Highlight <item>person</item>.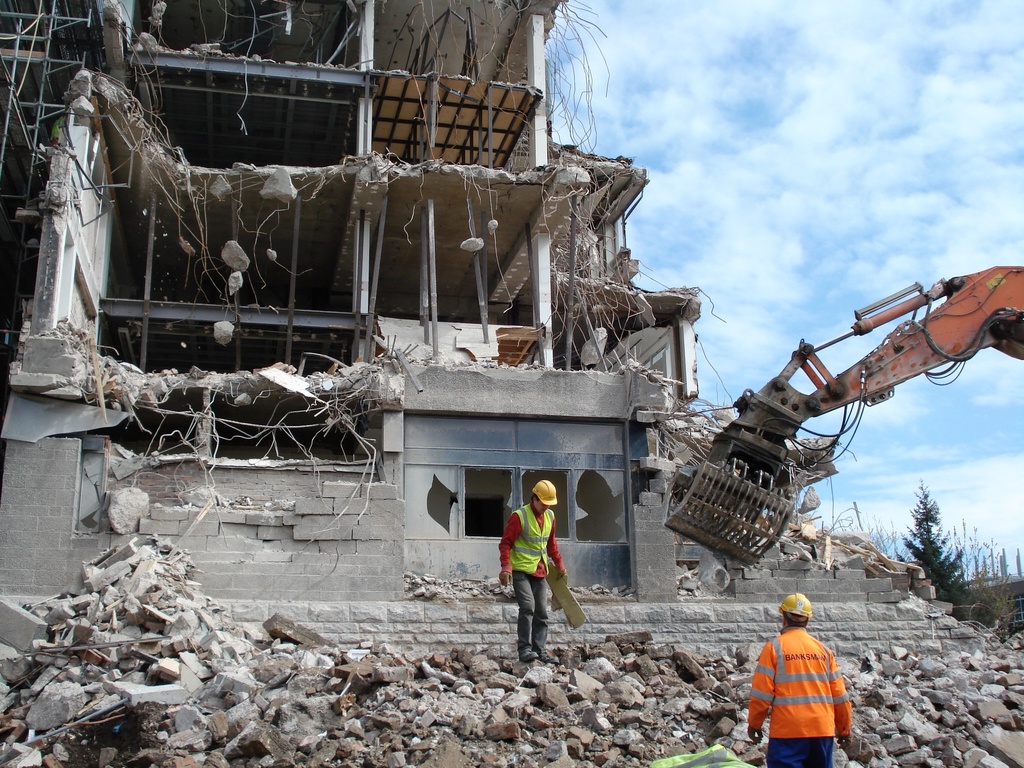
Highlighted region: {"x1": 743, "y1": 593, "x2": 858, "y2": 767}.
